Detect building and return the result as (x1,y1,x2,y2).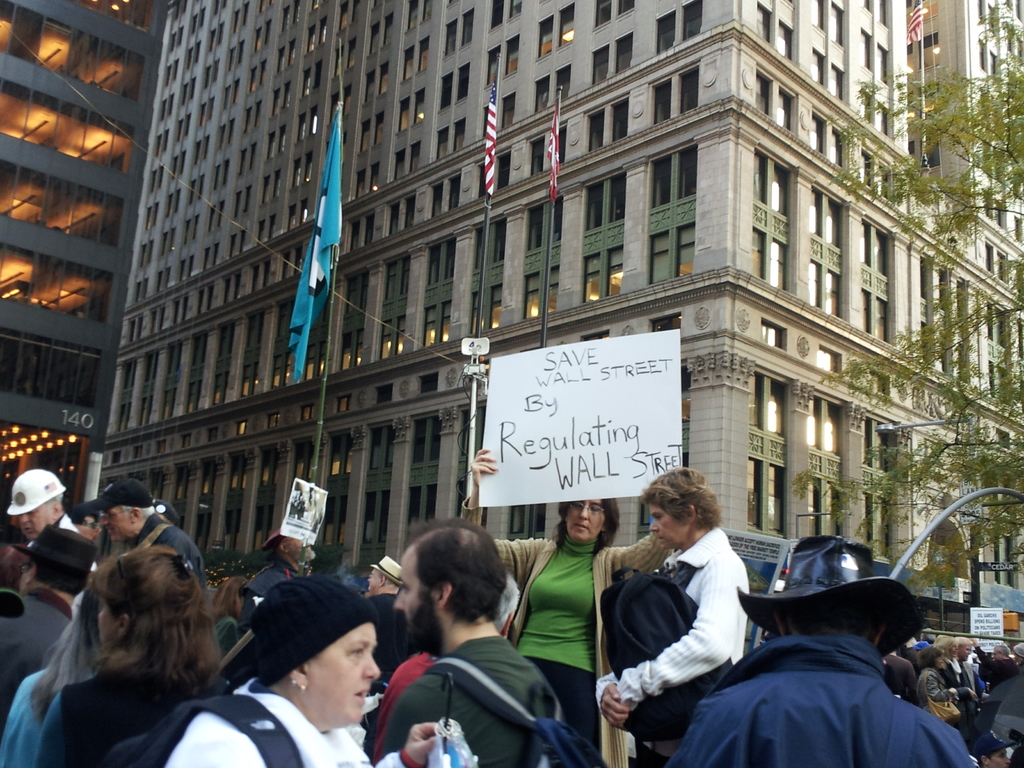
(0,0,174,541).
